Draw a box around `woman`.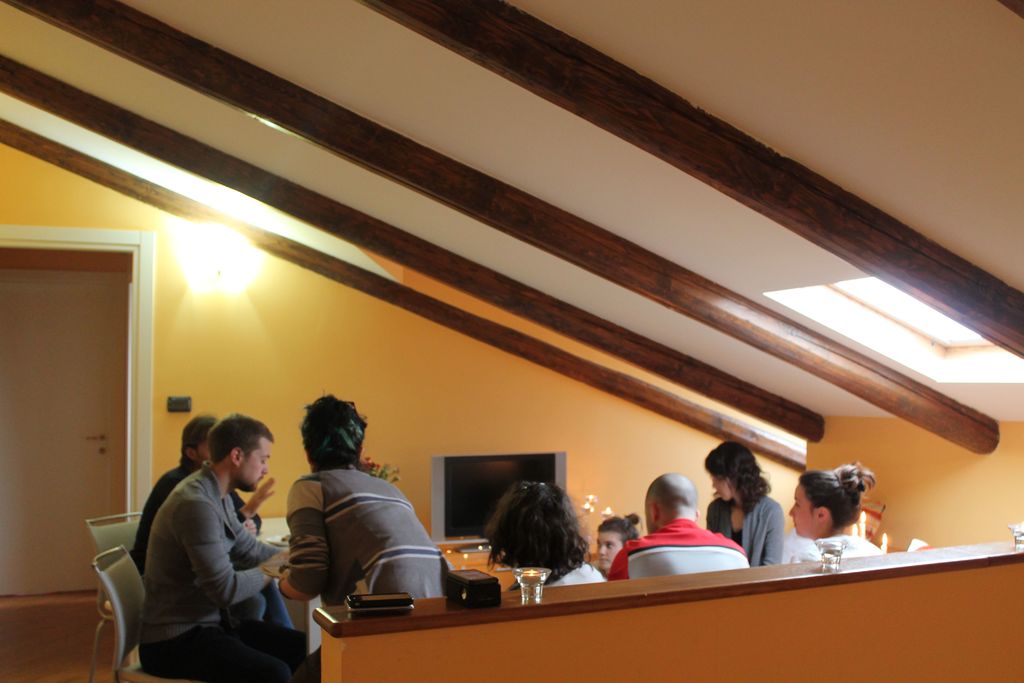
277/389/460/682.
